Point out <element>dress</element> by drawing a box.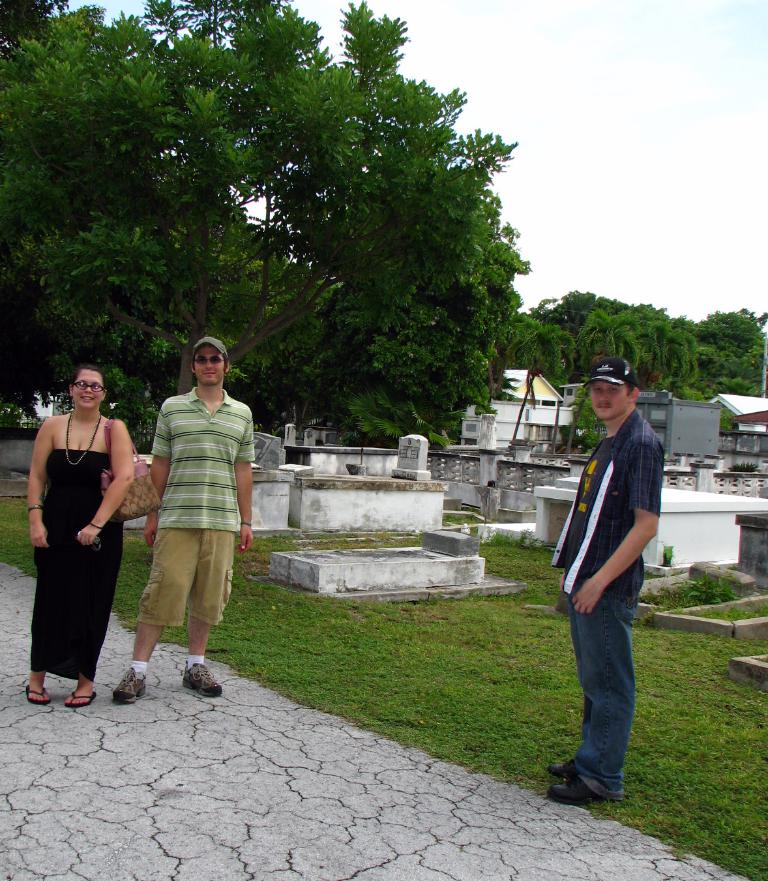
{"left": 31, "top": 449, "right": 128, "bottom": 682}.
